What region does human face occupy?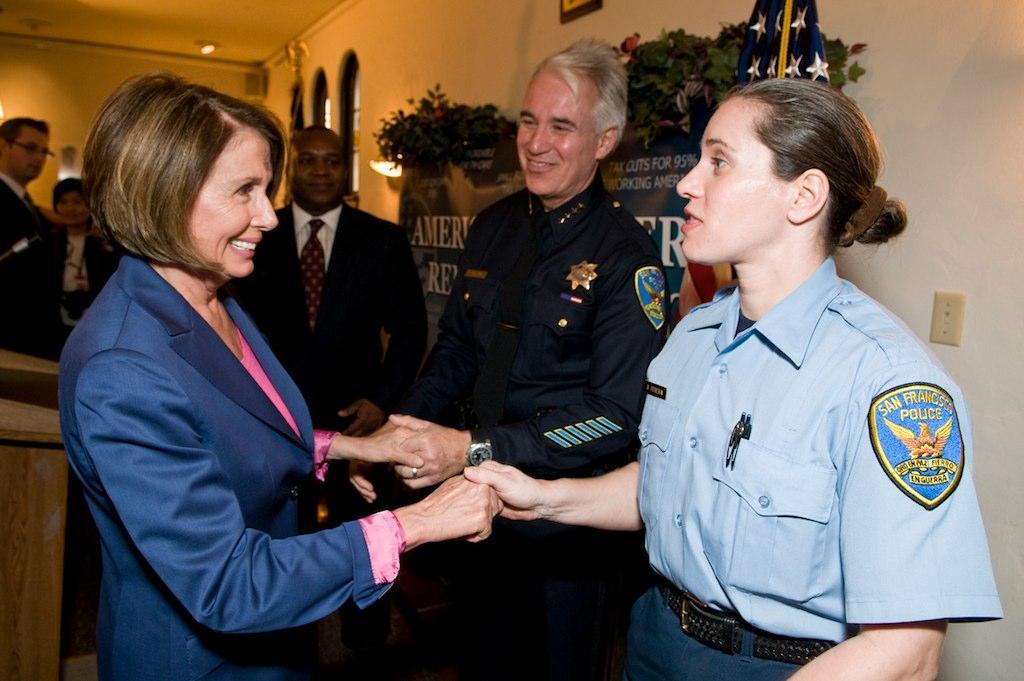
select_region(185, 132, 281, 275).
